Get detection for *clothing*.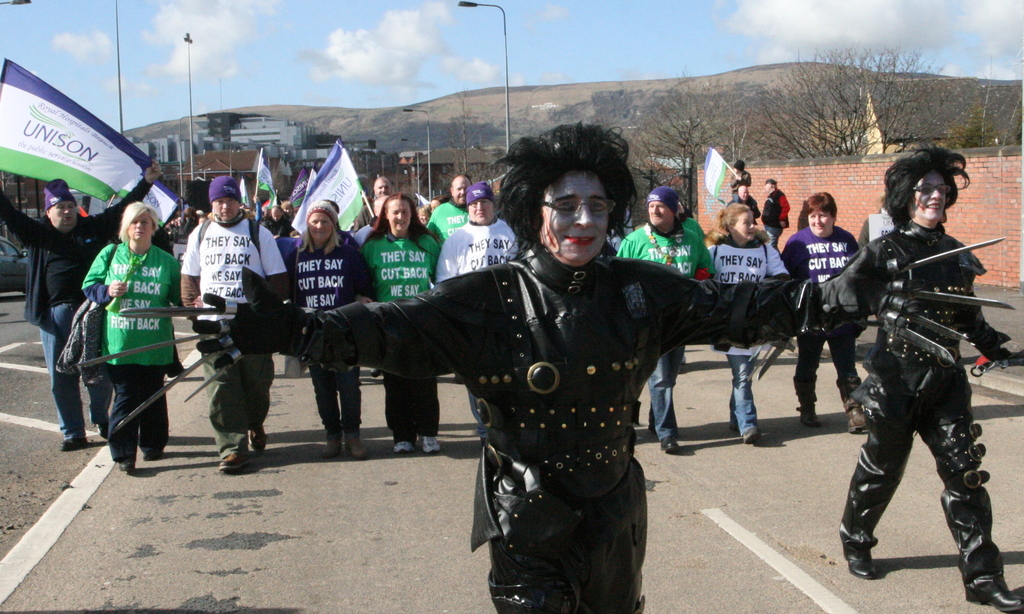
Detection: 0:177:151:441.
